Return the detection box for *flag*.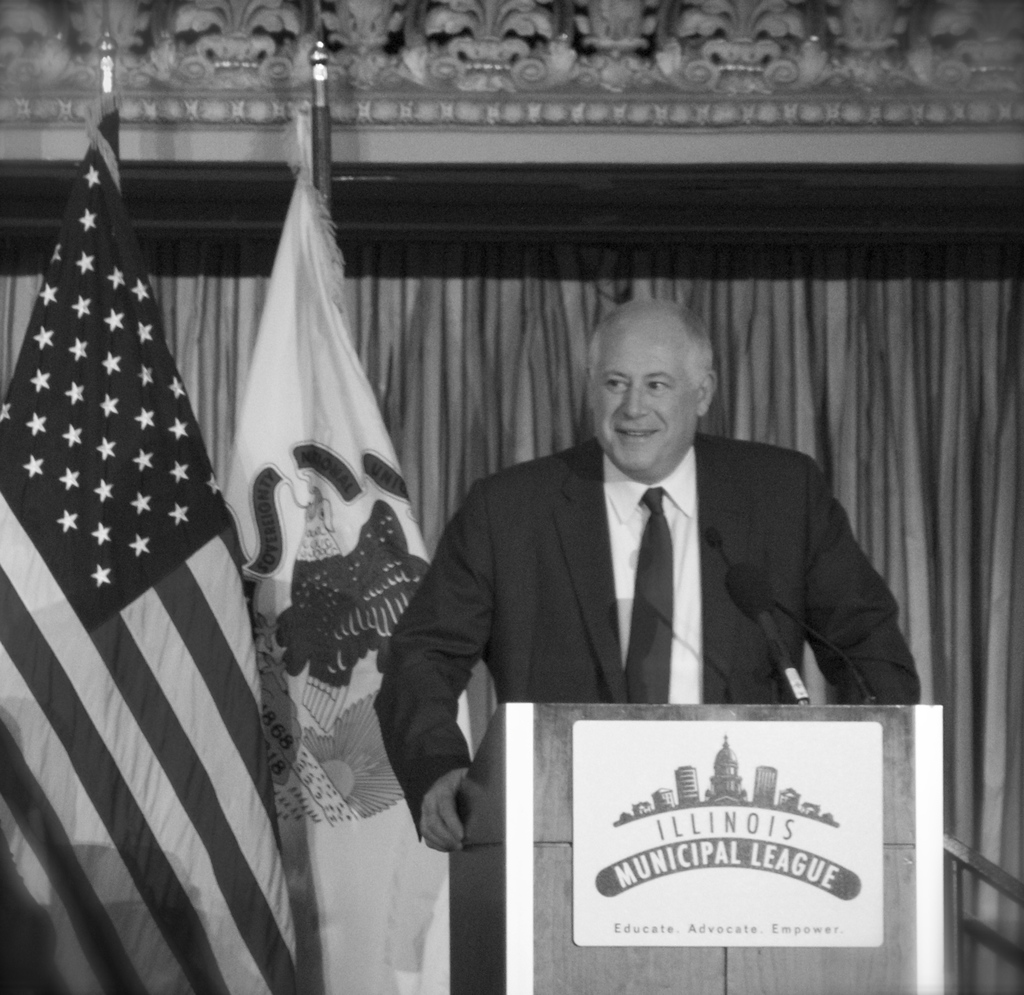
204:124:480:994.
